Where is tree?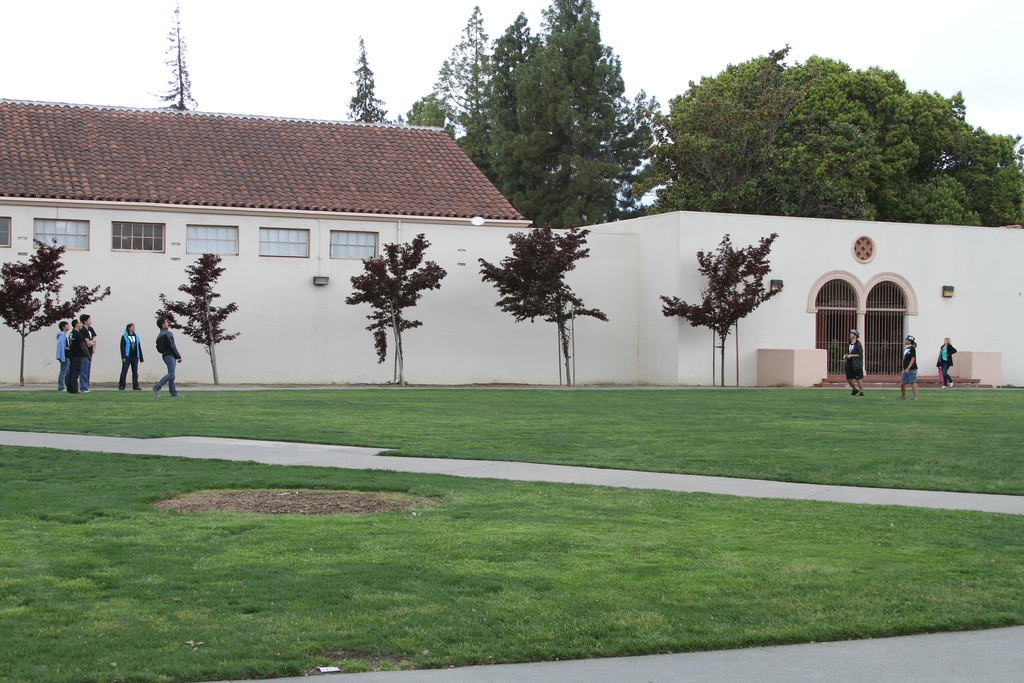
crop(333, 209, 440, 383).
